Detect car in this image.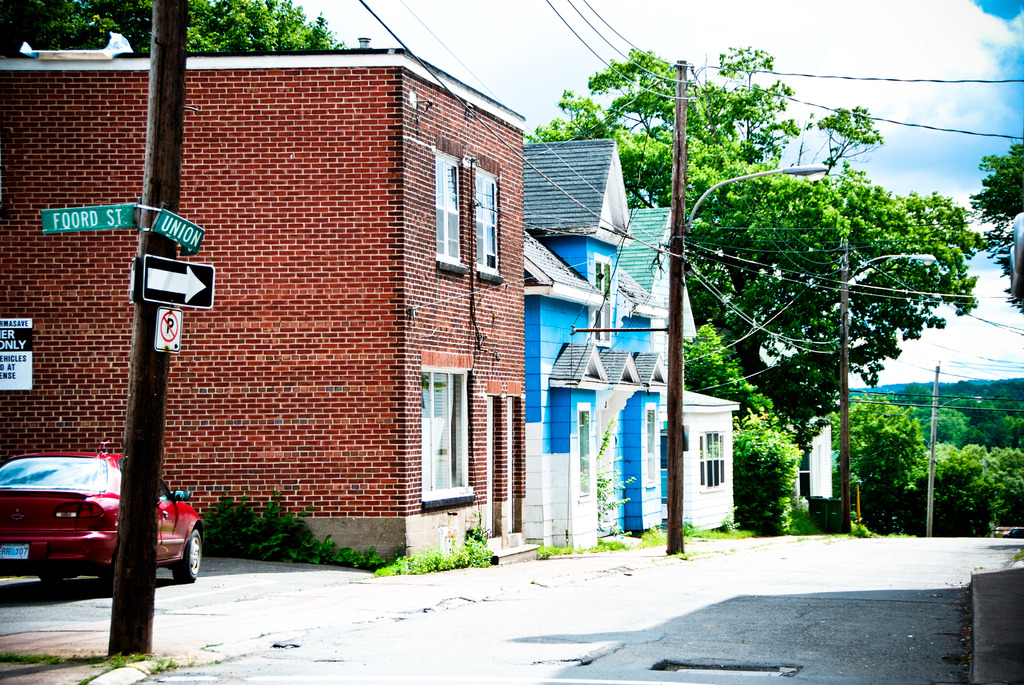
Detection: 0 454 205 594.
